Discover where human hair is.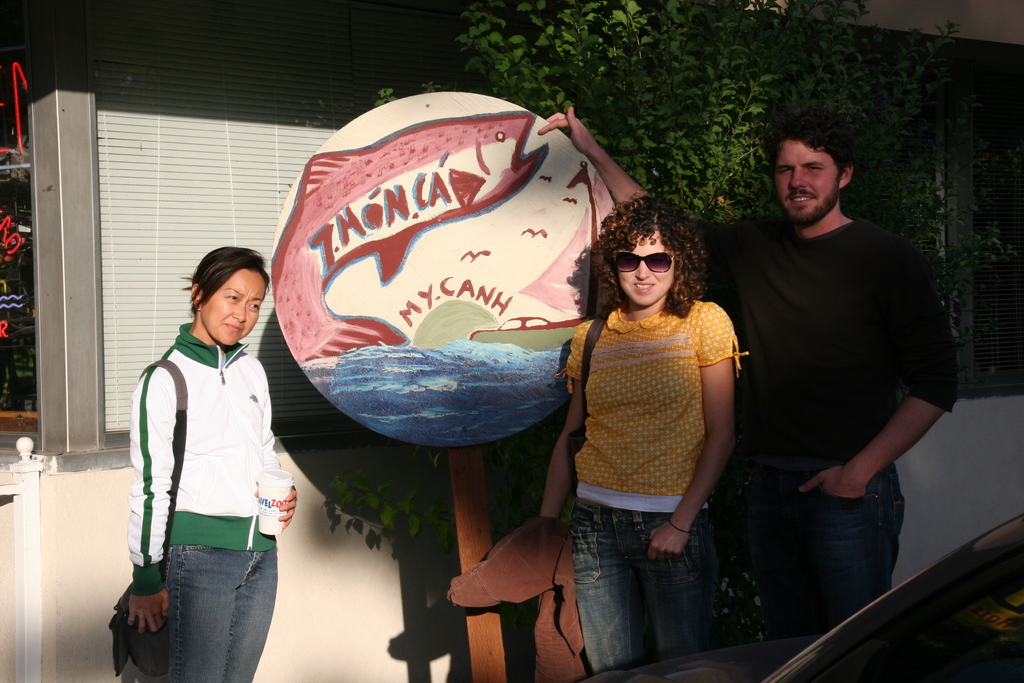
Discovered at box(761, 115, 868, 212).
